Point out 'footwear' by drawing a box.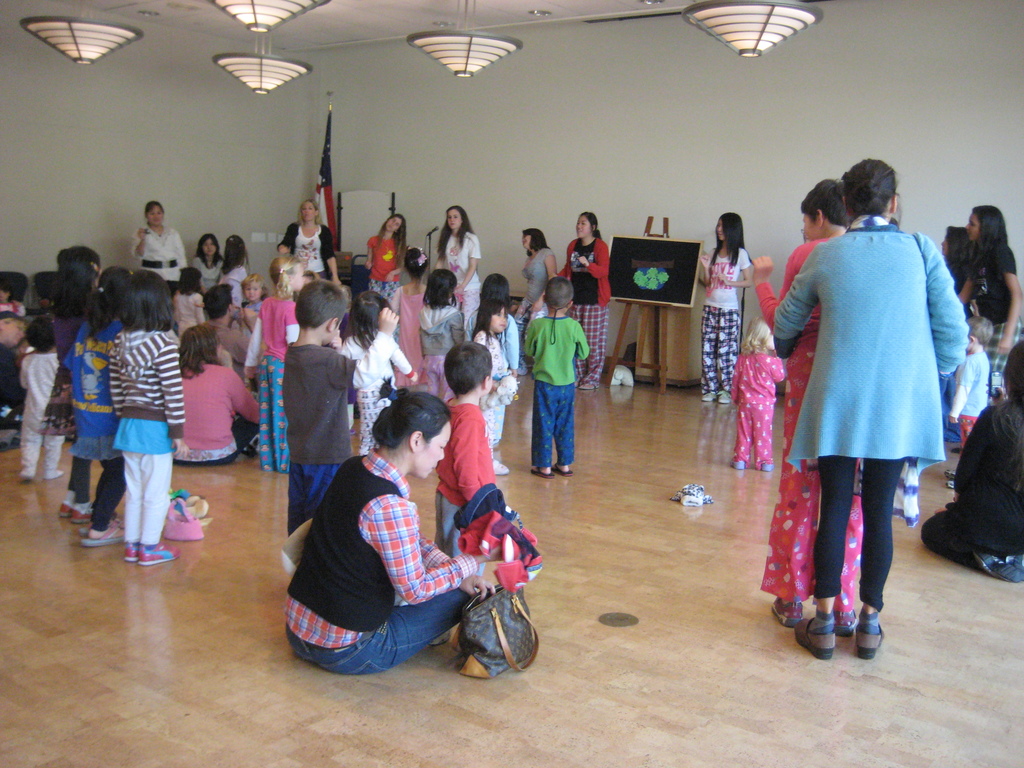
78 524 129 545.
